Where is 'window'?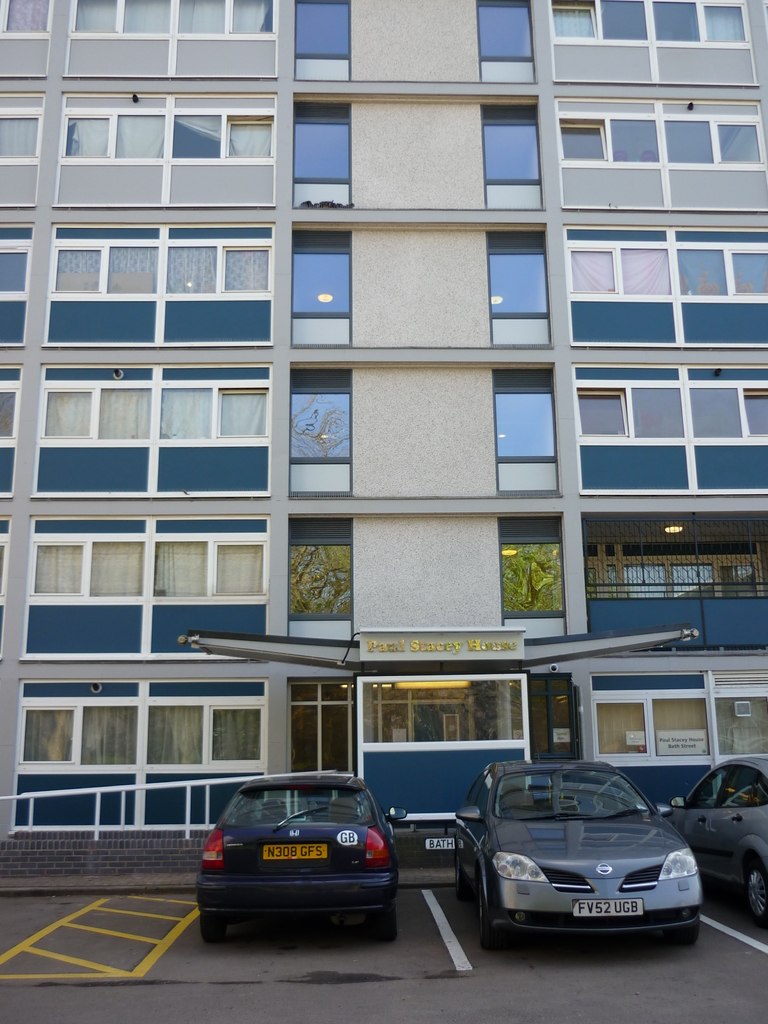
crop(16, 700, 268, 769).
